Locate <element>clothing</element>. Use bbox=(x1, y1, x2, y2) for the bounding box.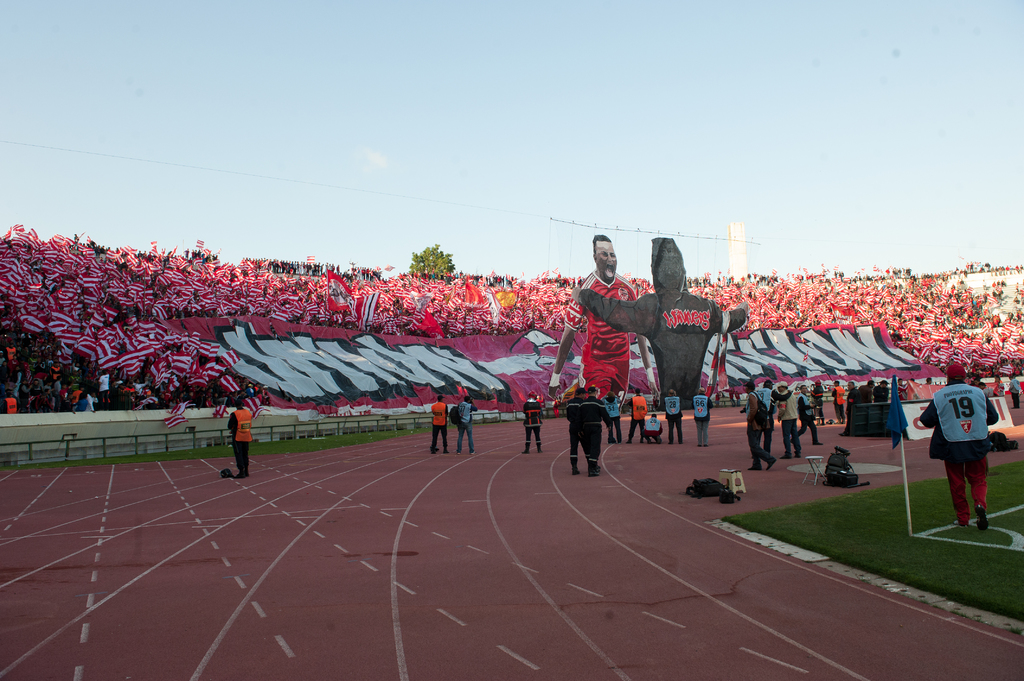
bbox=(898, 384, 908, 401).
